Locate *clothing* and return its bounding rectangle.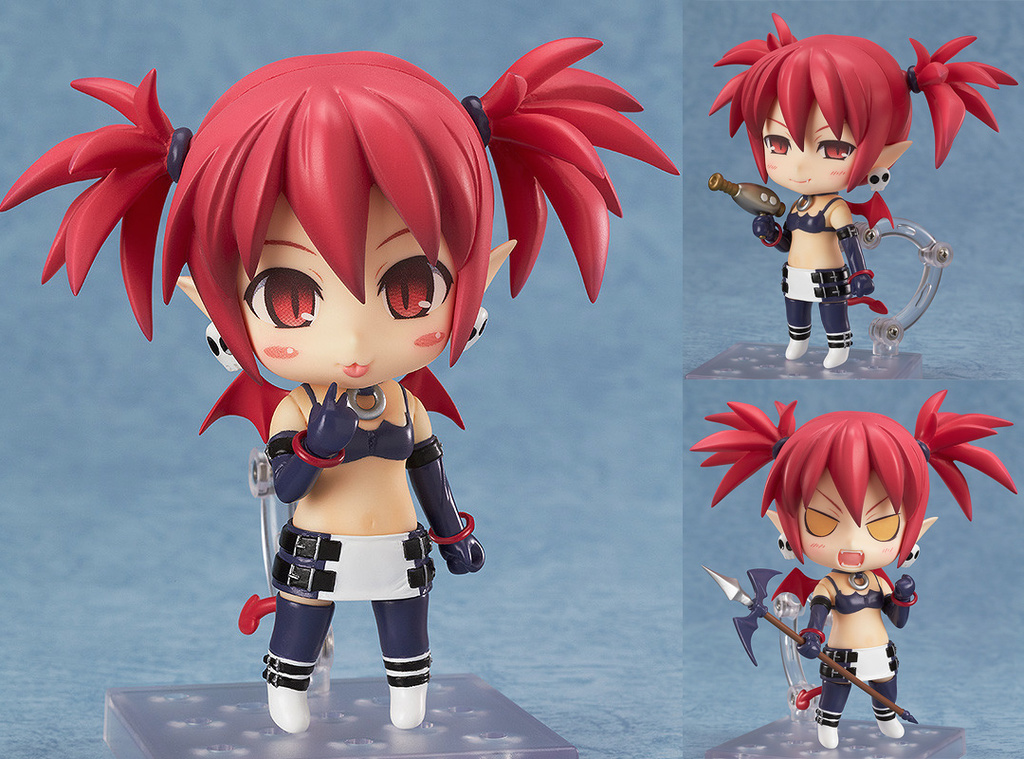
275:529:431:602.
